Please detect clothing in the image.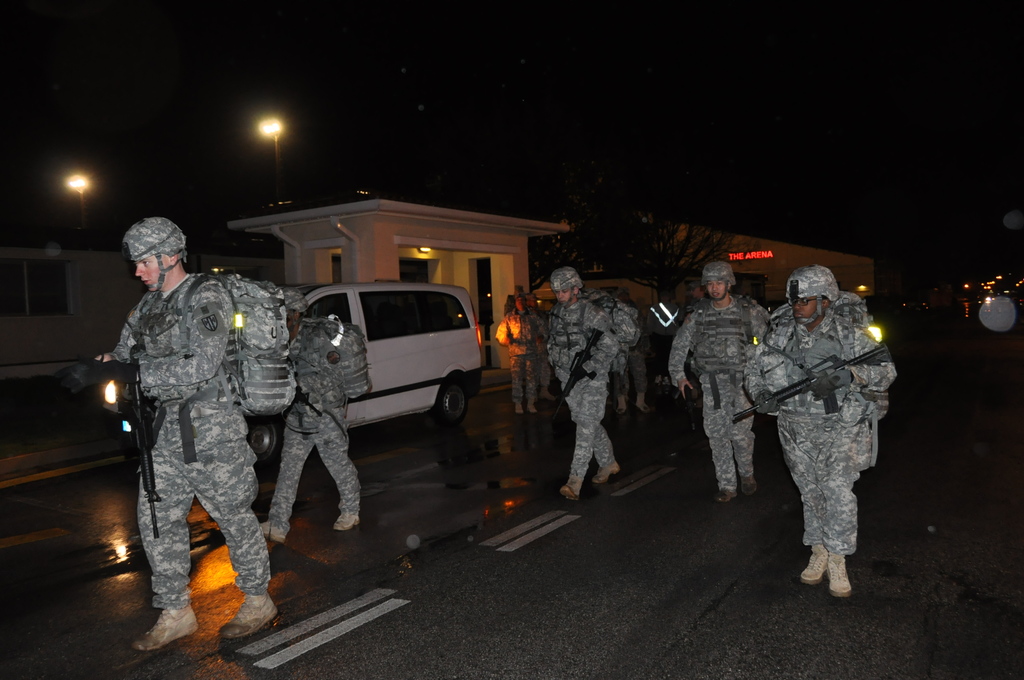
[666,289,776,492].
